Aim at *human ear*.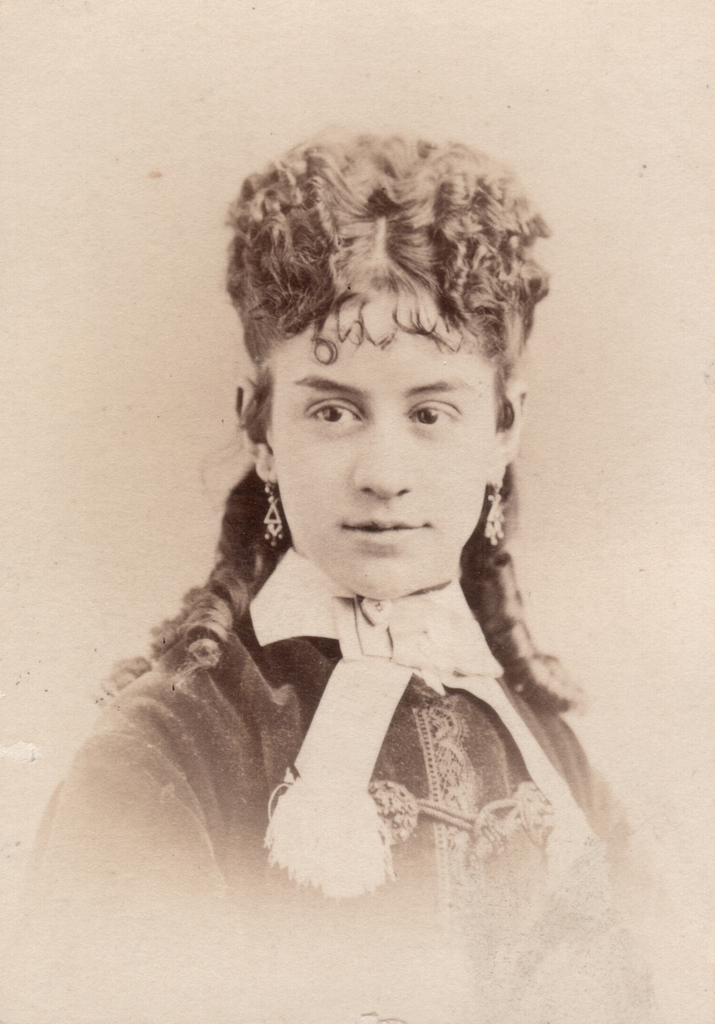
Aimed at {"x1": 230, "y1": 376, "x2": 275, "y2": 486}.
